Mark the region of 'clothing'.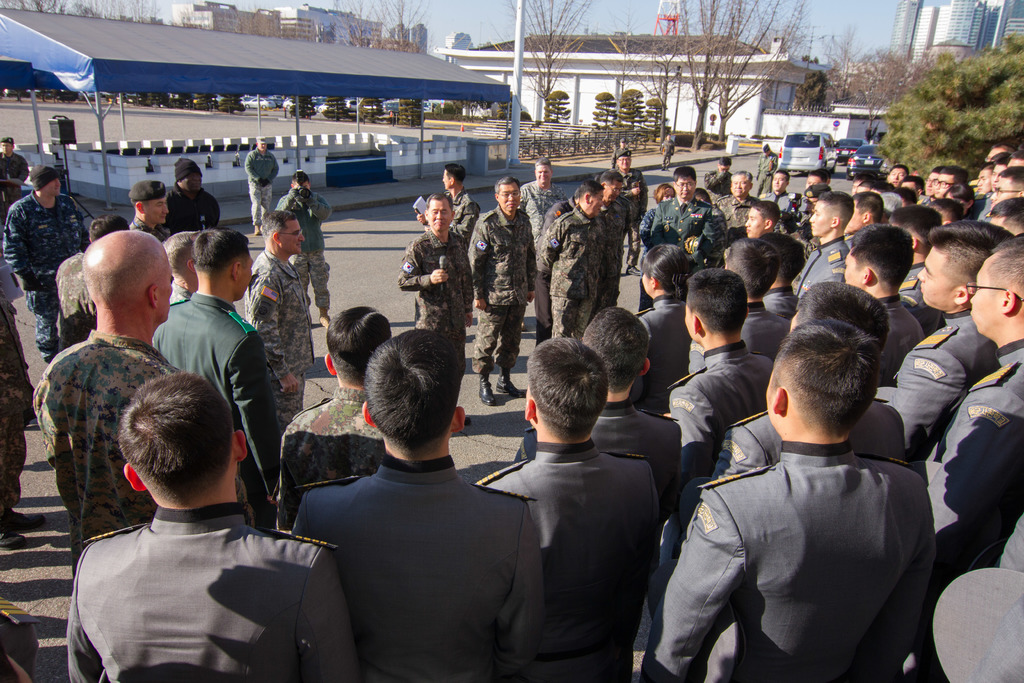
Region: (0,283,37,532).
